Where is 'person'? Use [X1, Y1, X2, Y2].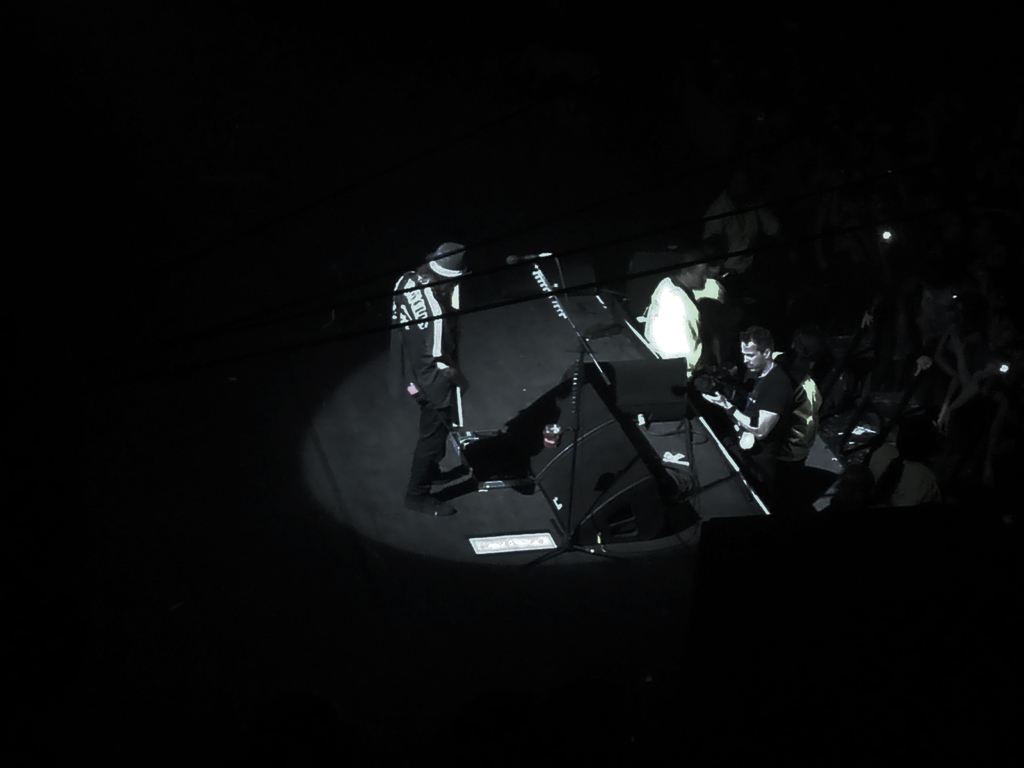
[639, 237, 732, 391].
